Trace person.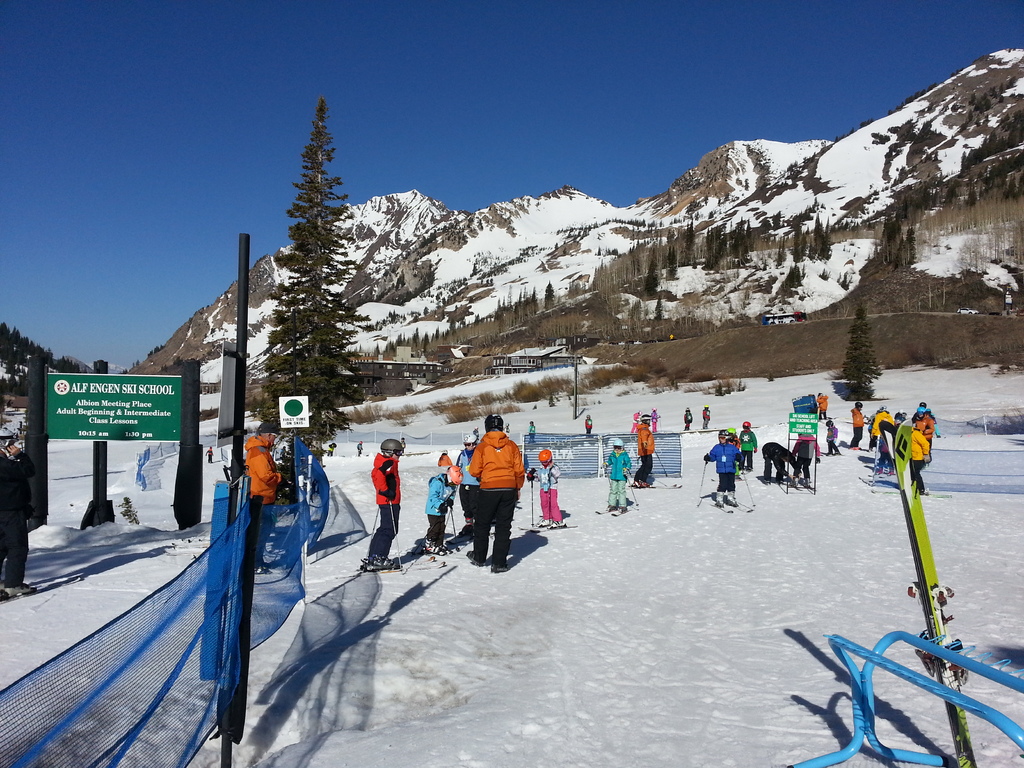
Traced to rect(246, 420, 297, 574).
